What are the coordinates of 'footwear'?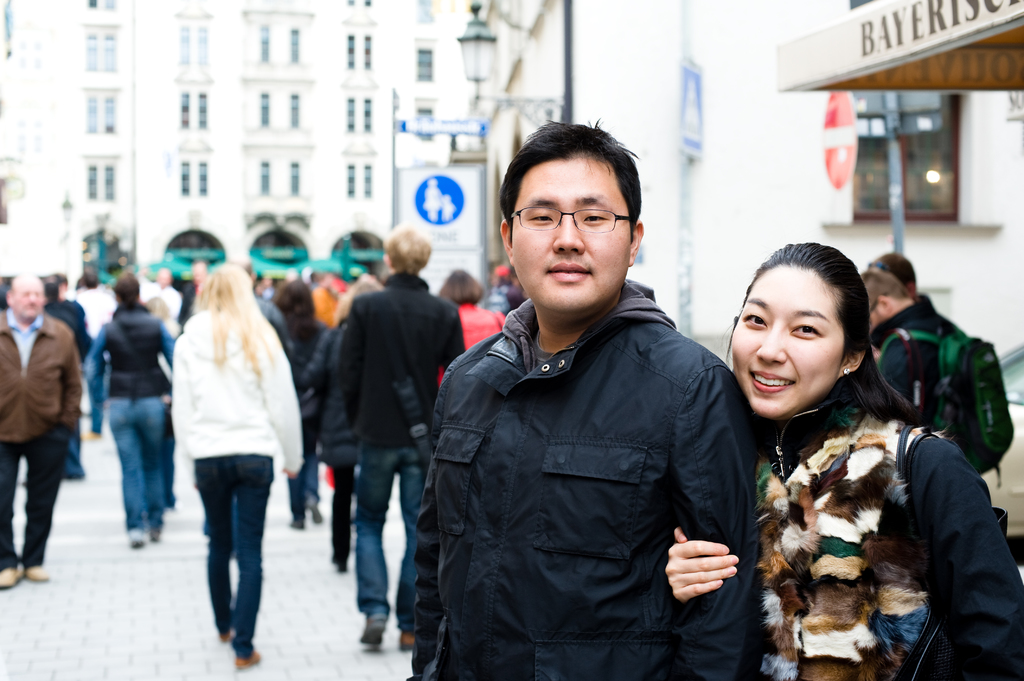
BBox(365, 622, 376, 652).
